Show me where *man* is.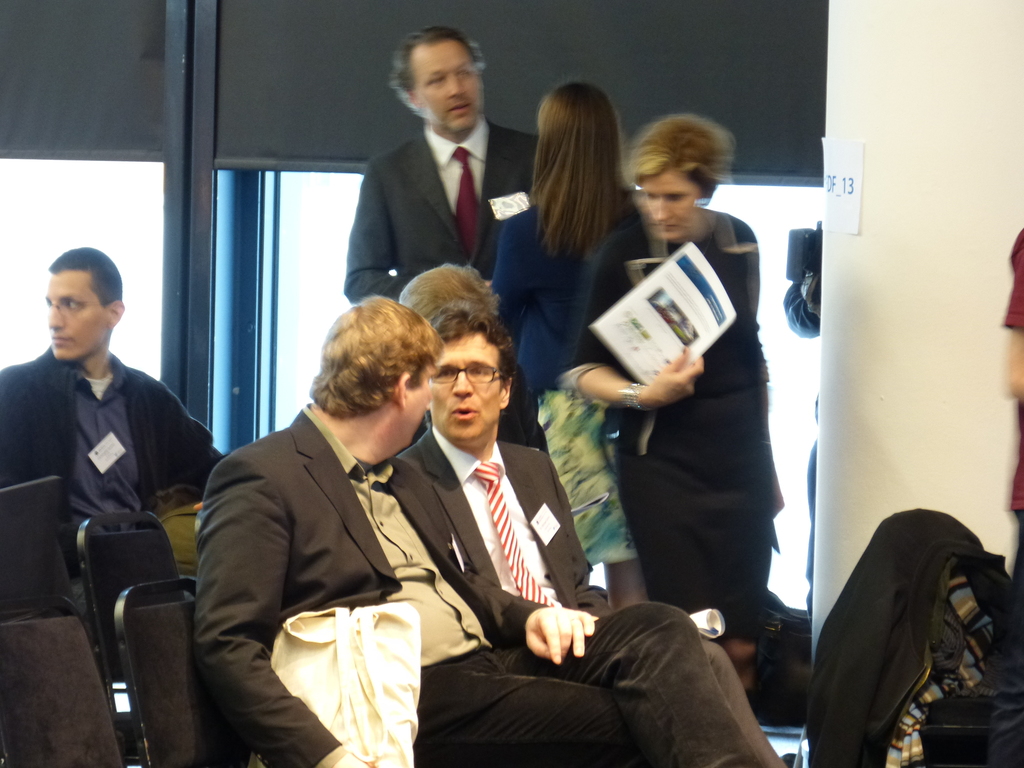
*man* is at locate(330, 42, 538, 332).
